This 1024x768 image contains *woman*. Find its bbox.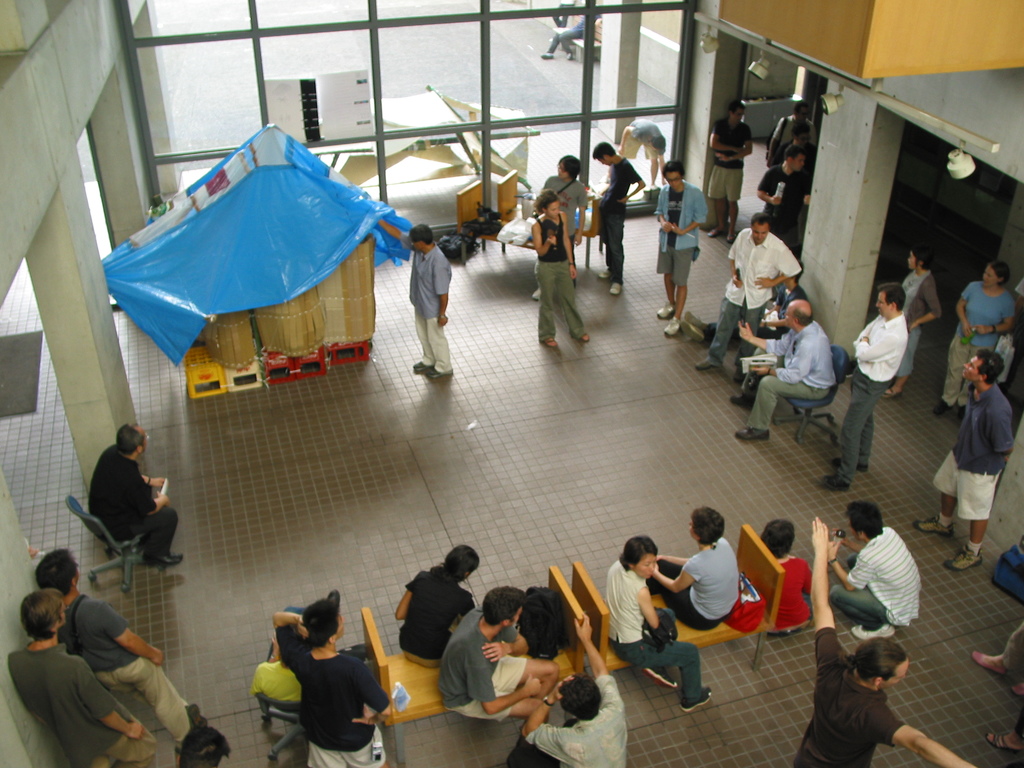
[x1=756, y1=519, x2=814, y2=627].
